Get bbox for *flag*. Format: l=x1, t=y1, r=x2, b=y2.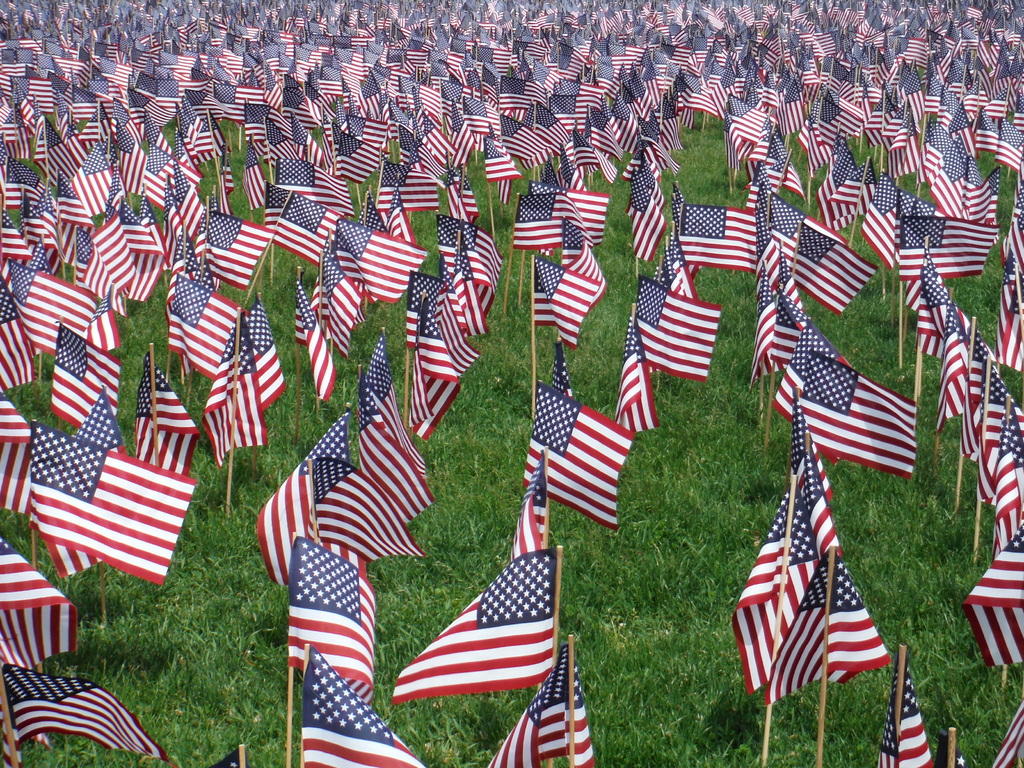
l=635, t=273, r=726, b=385.
